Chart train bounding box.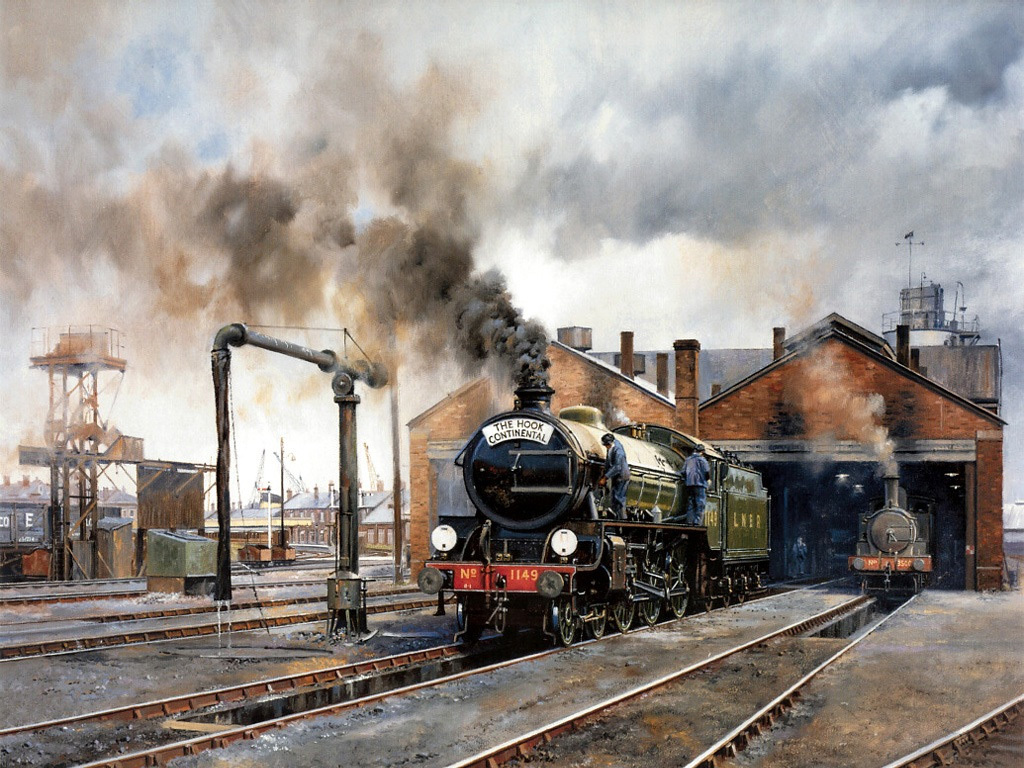
Charted: BBox(414, 396, 776, 645).
